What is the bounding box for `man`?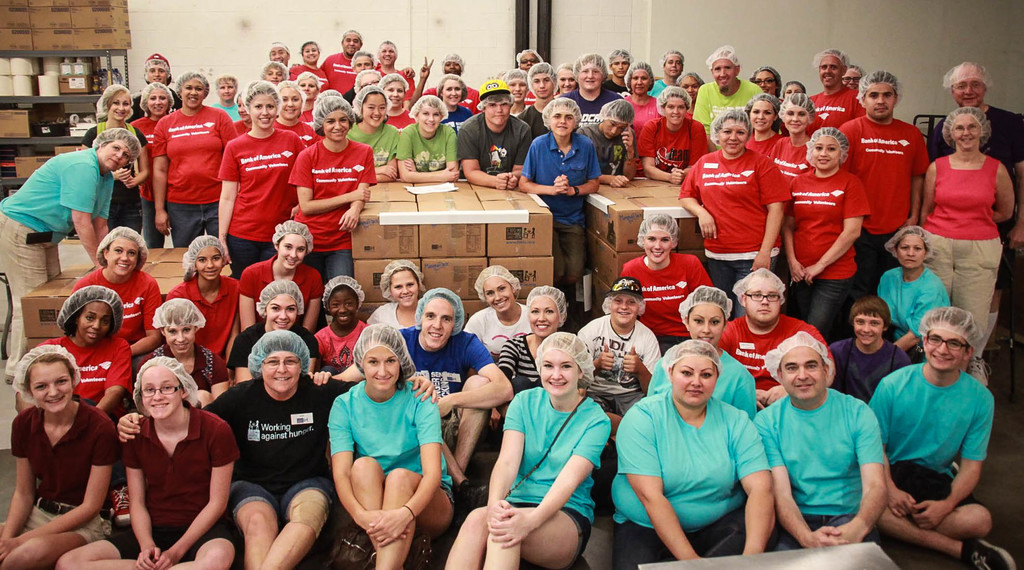
(322, 28, 416, 96).
